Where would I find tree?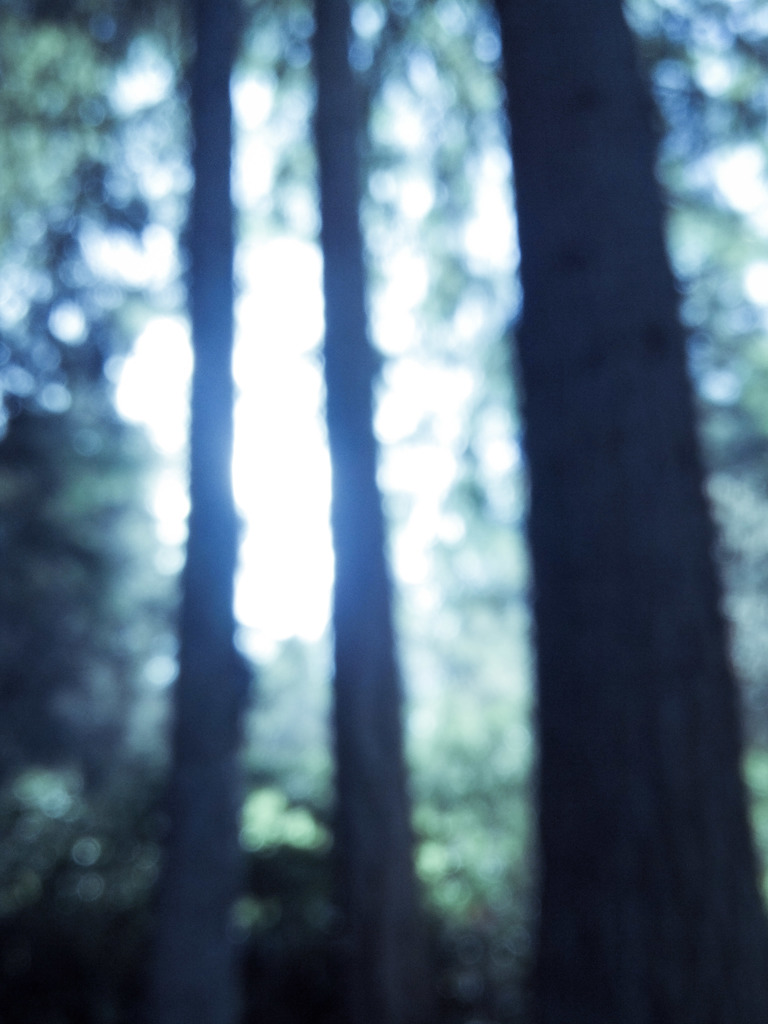
At {"left": 303, "top": 0, "right": 450, "bottom": 1022}.
